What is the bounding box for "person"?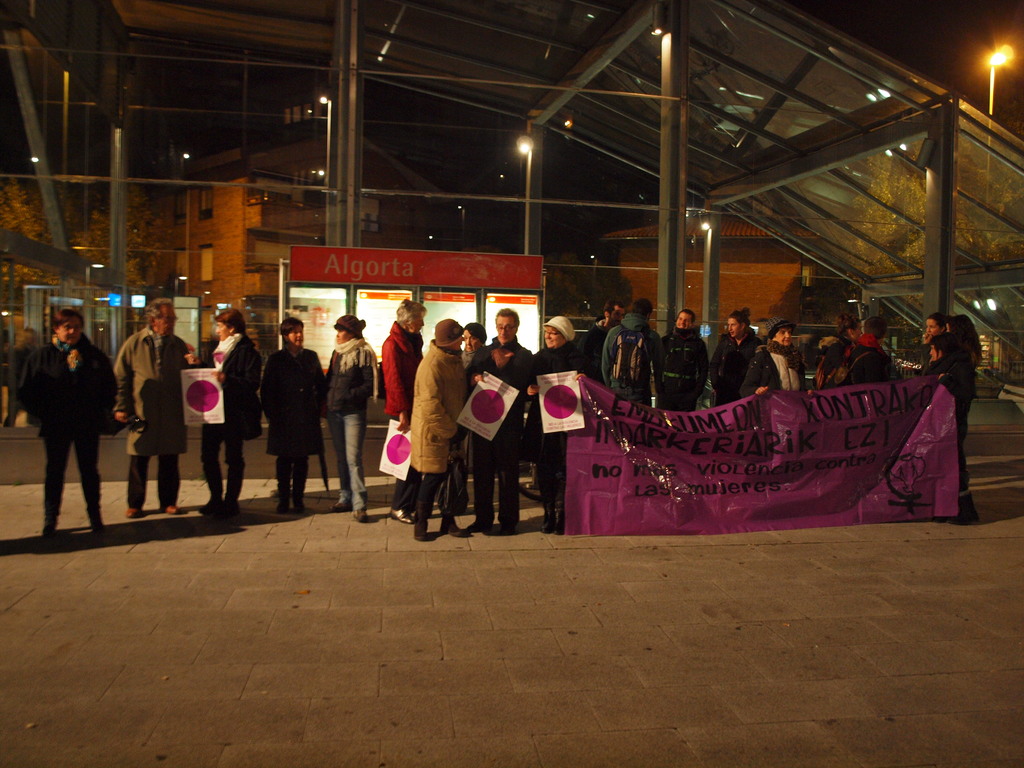
(left=858, top=314, right=906, bottom=388).
